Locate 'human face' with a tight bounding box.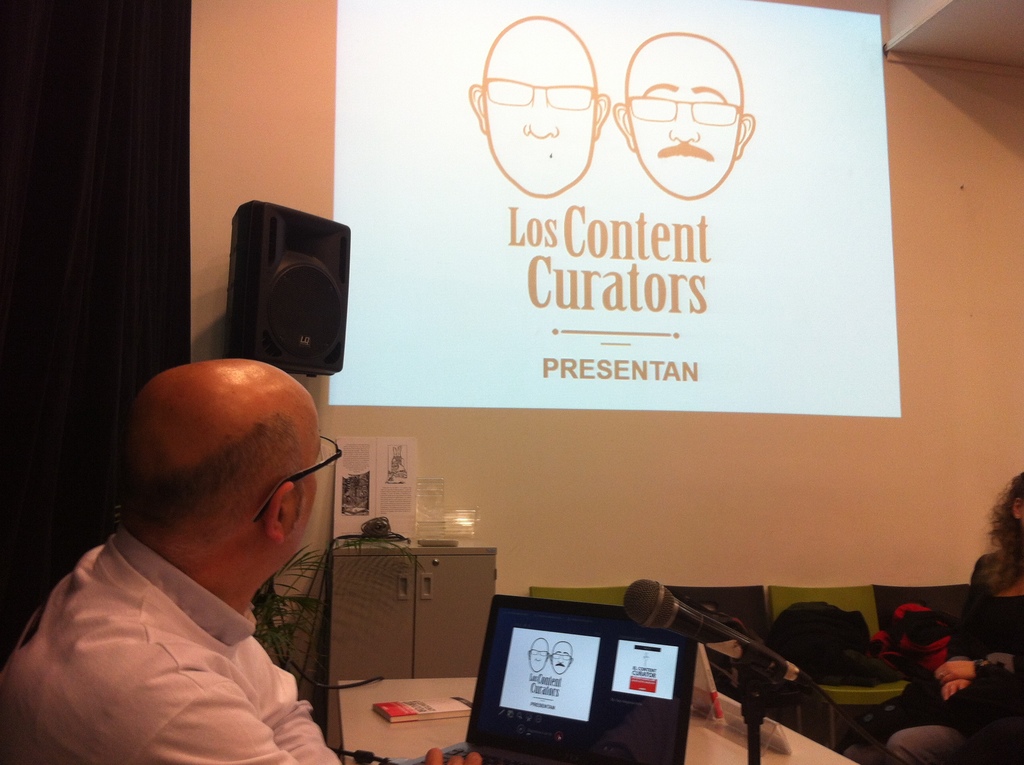
(x1=296, y1=394, x2=333, y2=552).
